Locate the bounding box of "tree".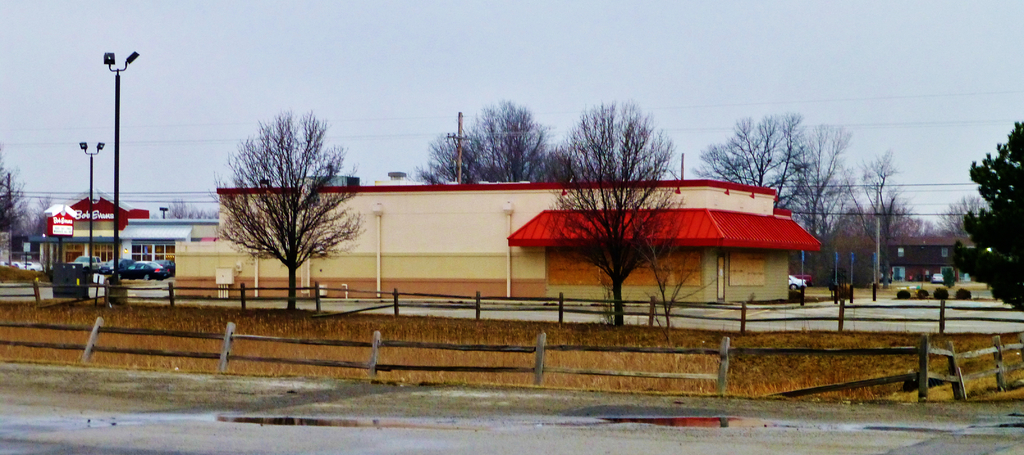
Bounding box: locate(535, 148, 600, 182).
